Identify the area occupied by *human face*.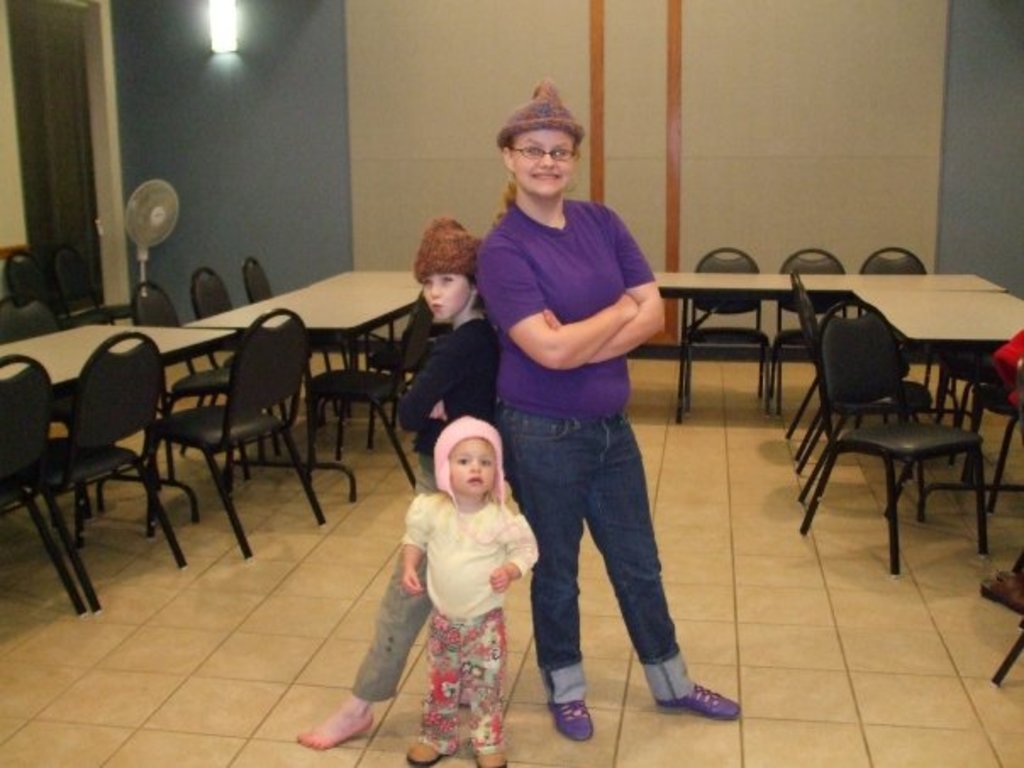
Area: (left=449, top=432, right=497, bottom=495).
